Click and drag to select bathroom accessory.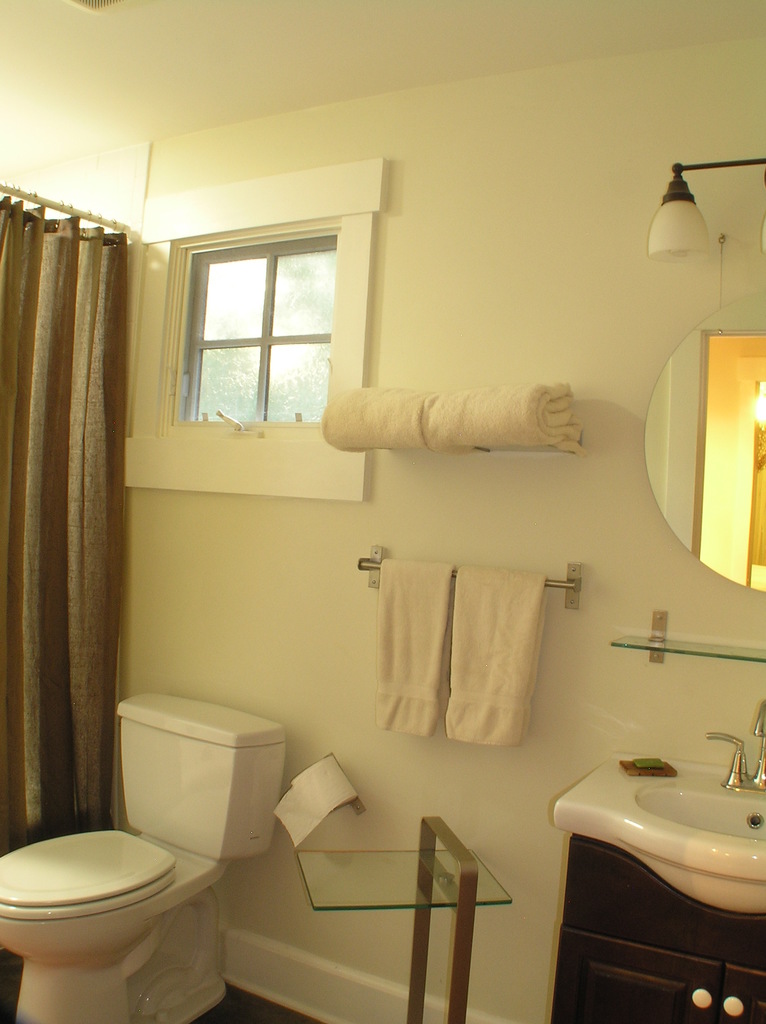
Selection: {"left": 375, "top": 430, "right": 585, "bottom": 454}.
